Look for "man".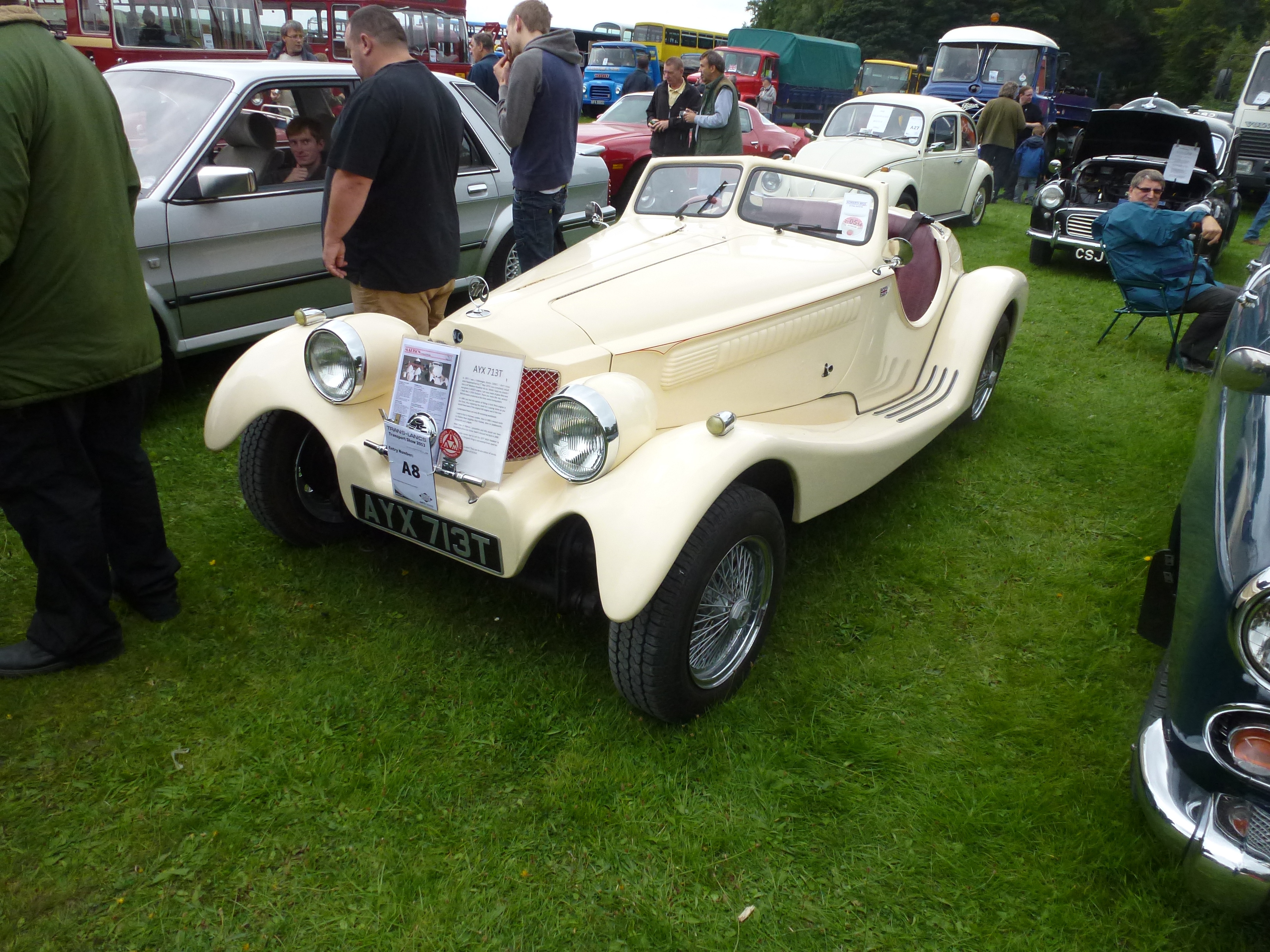
Found: (183,17,192,27).
